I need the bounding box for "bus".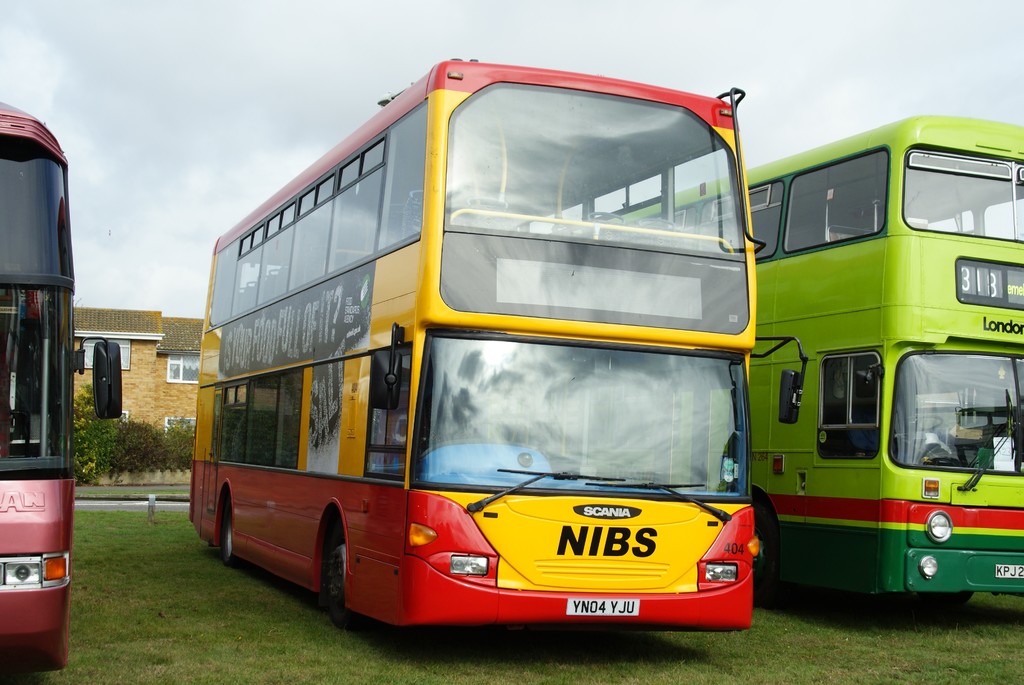
Here it is: 554/114/1023/605.
